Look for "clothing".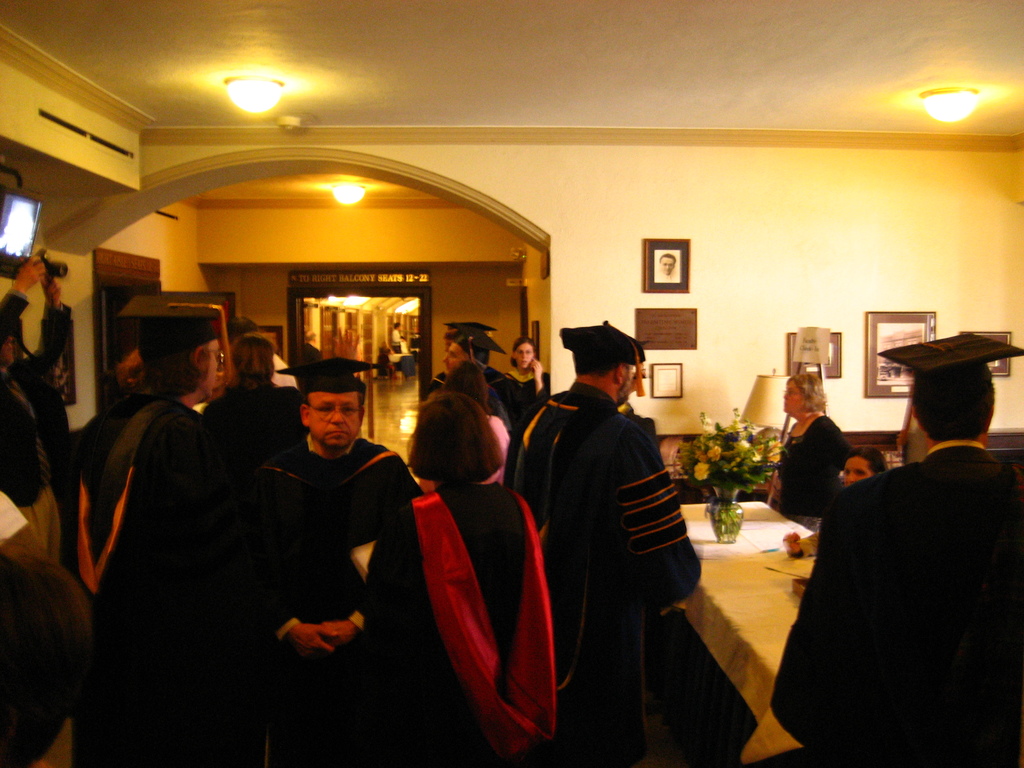
Found: <region>0, 289, 80, 565</region>.
